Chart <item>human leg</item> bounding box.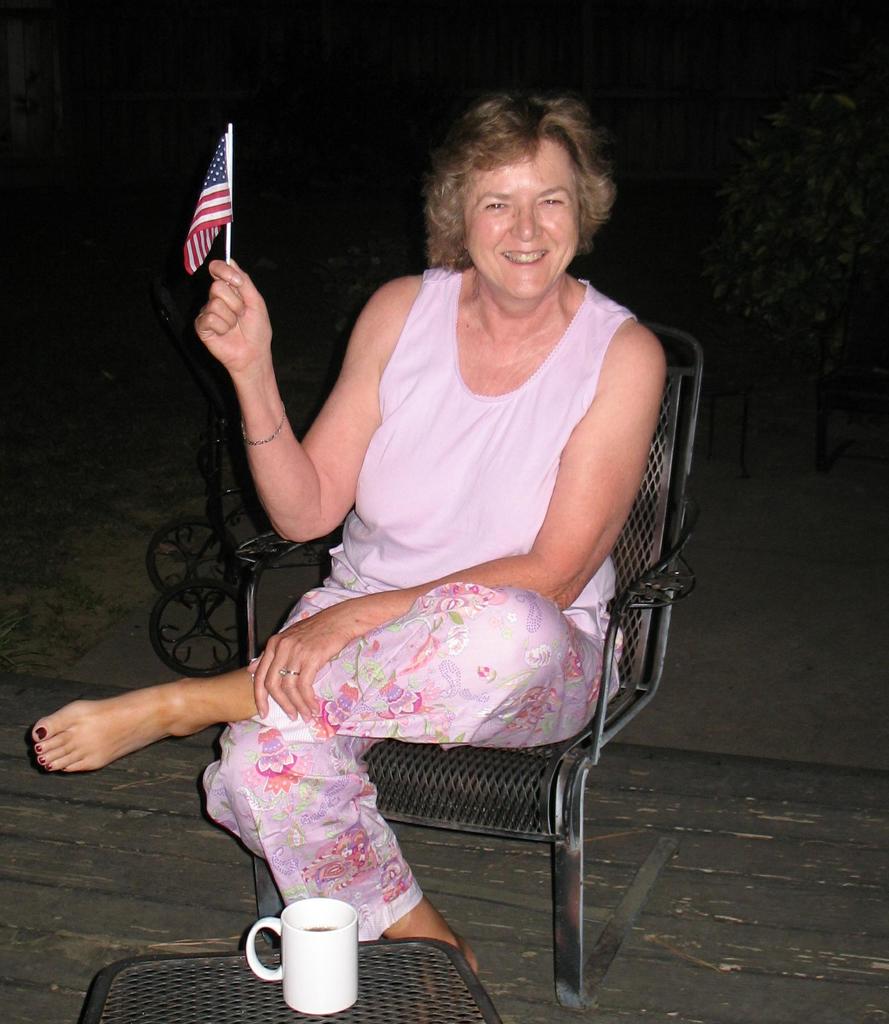
Charted: {"left": 199, "top": 563, "right": 478, "bottom": 982}.
